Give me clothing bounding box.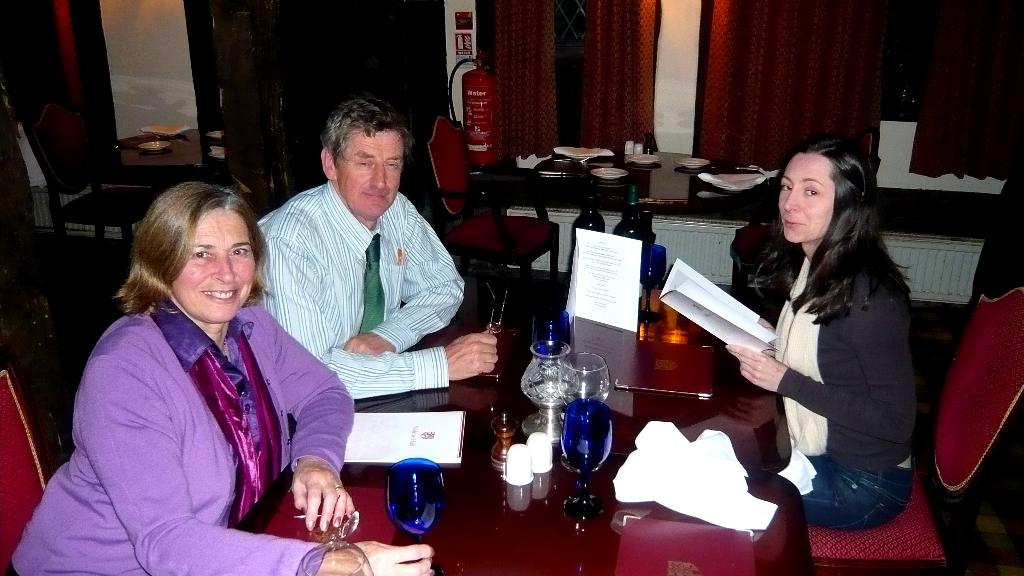
{"left": 248, "top": 181, "right": 466, "bottom": 402}.
